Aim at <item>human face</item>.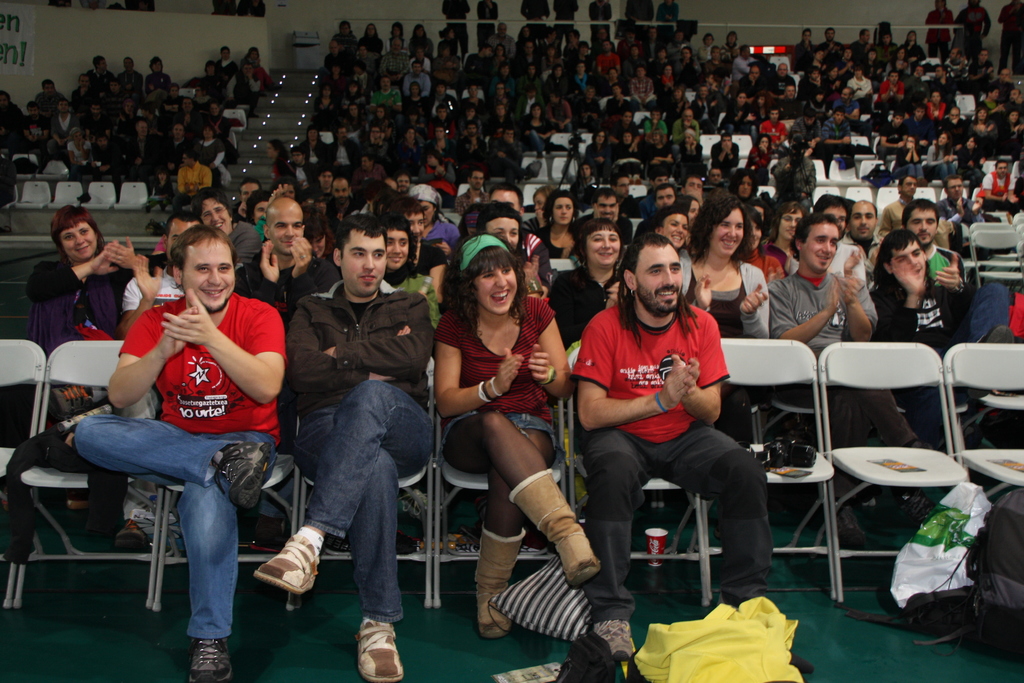
Aimed at (533, 190, 548, 217).
